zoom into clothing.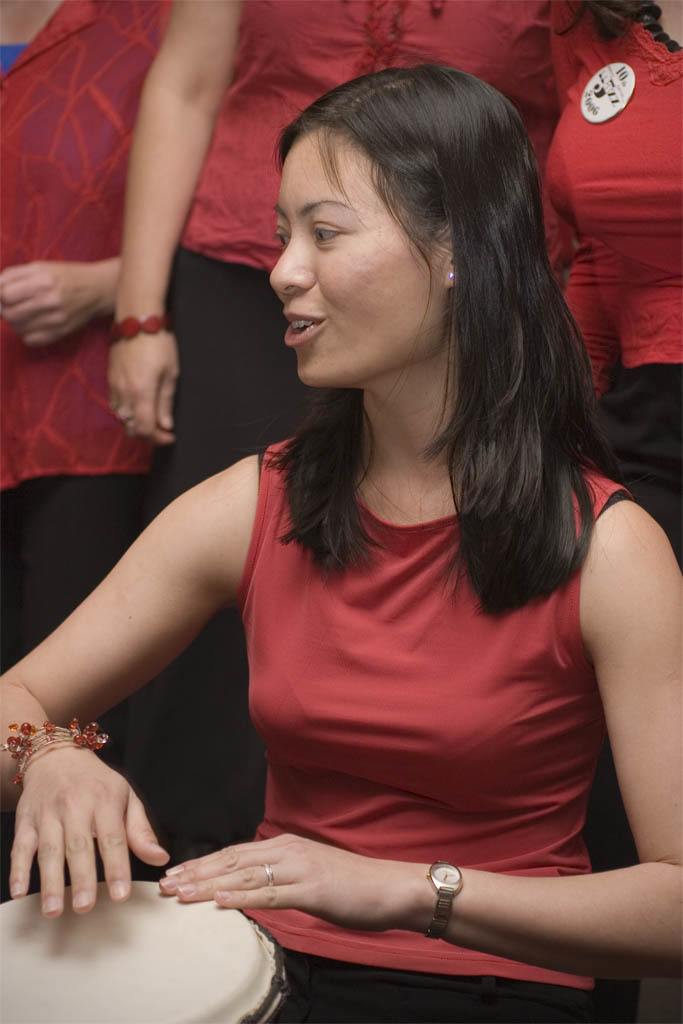
Zoom target: x1=252 y1=429 x2=634 y2=1012.
